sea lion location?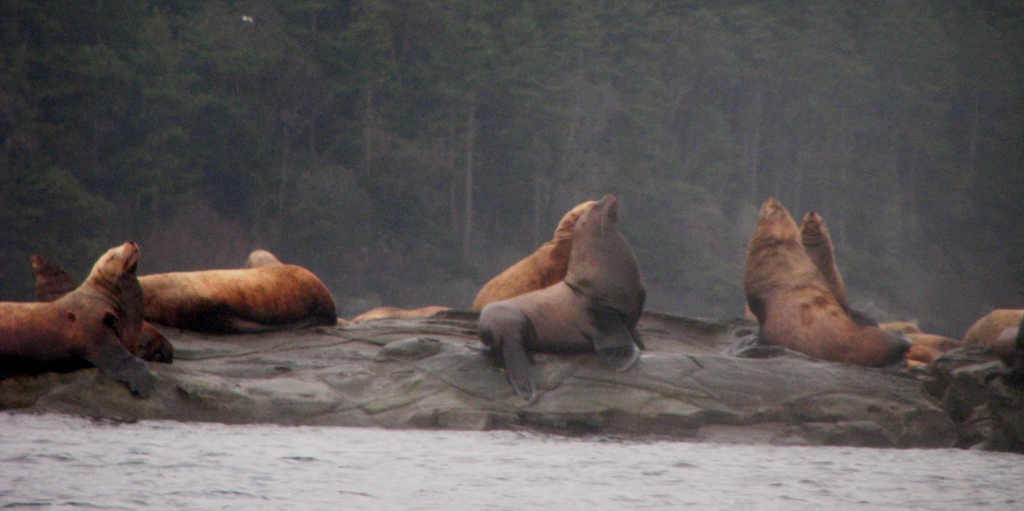
locate(348, 304, 456, 325)
